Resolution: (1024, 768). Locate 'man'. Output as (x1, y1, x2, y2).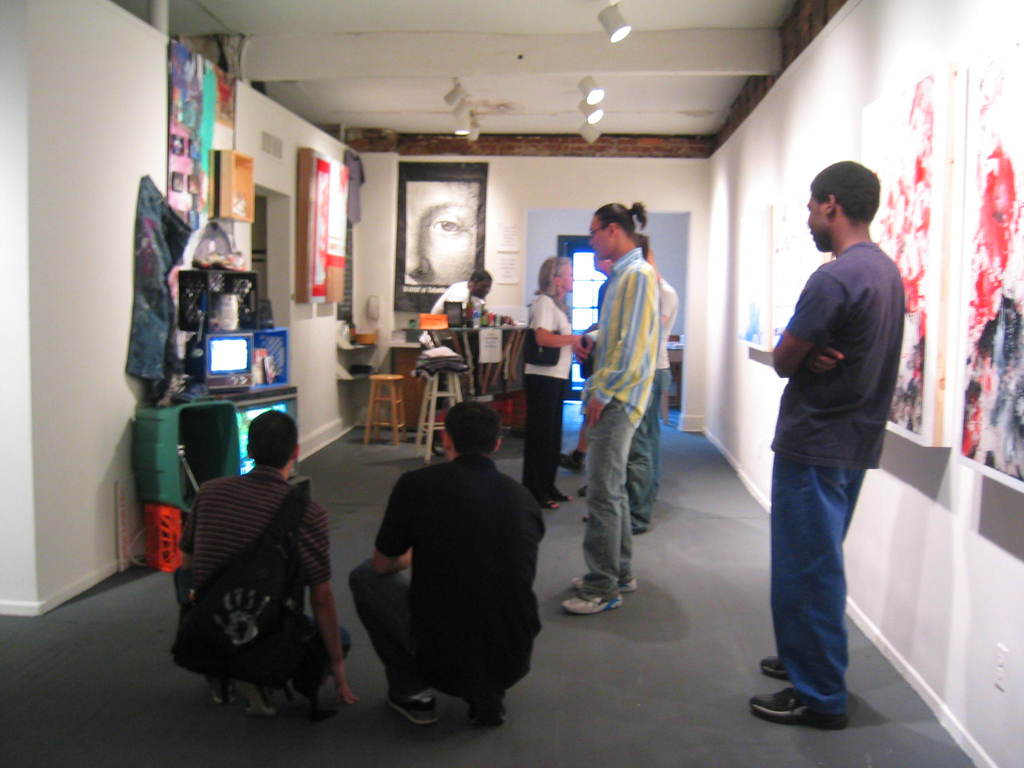
(555, 192, 665, 609).
